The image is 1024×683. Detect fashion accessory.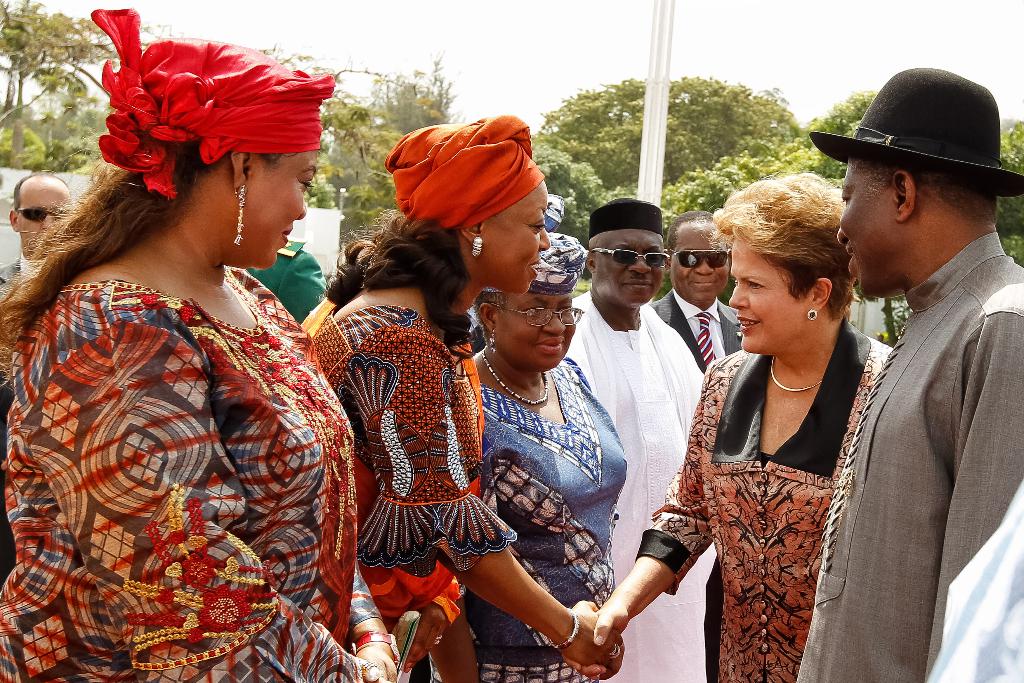
Detection: detection(433, 633, 444, 645).
